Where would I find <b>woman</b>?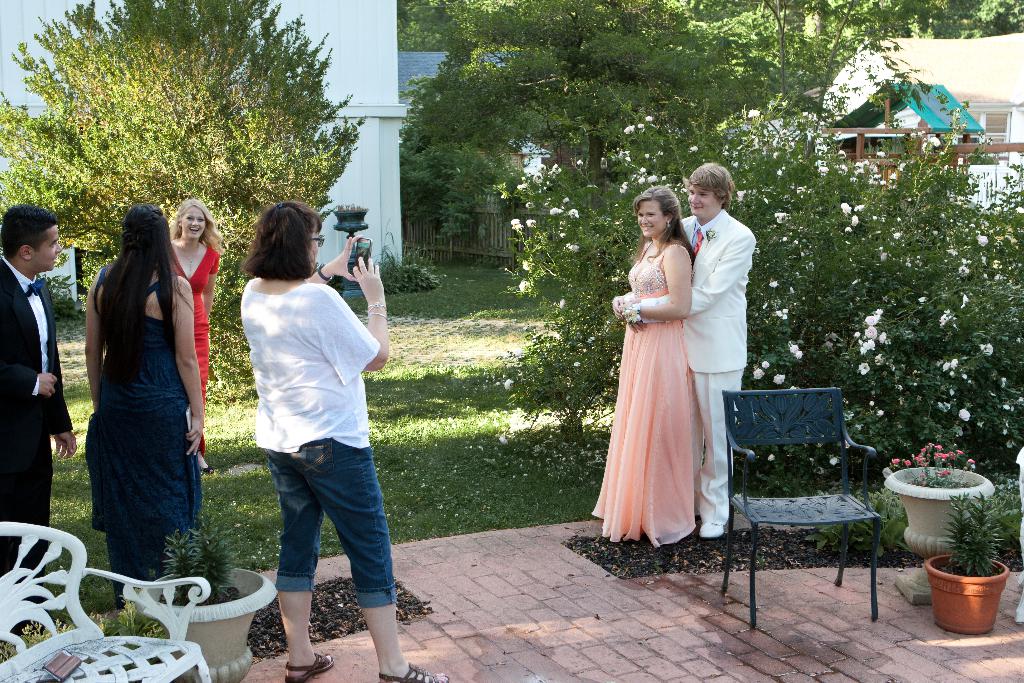
At Rect(168, 200, 226, 473).
